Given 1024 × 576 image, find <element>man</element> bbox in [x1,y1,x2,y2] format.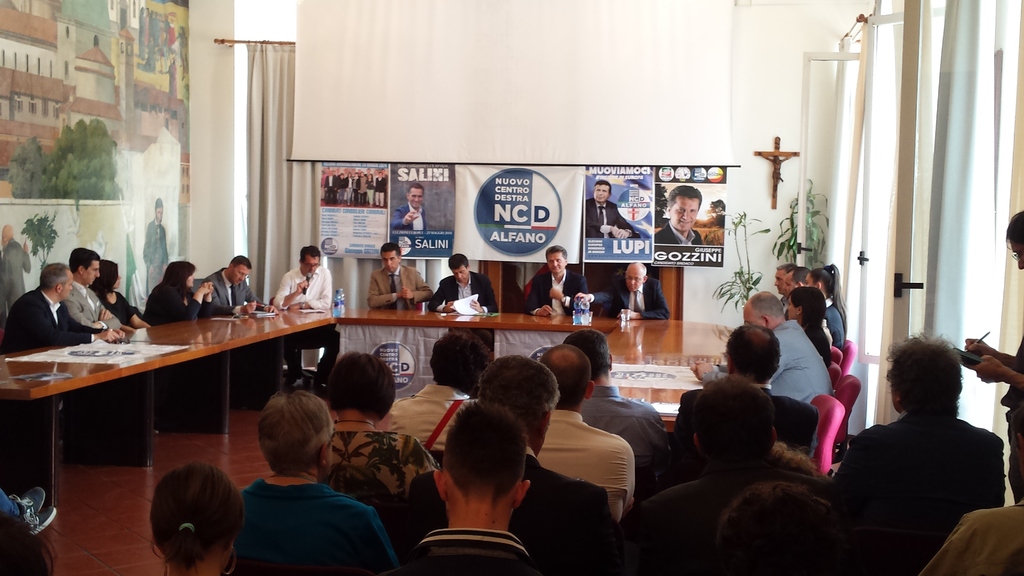
[534,340,634,521].
